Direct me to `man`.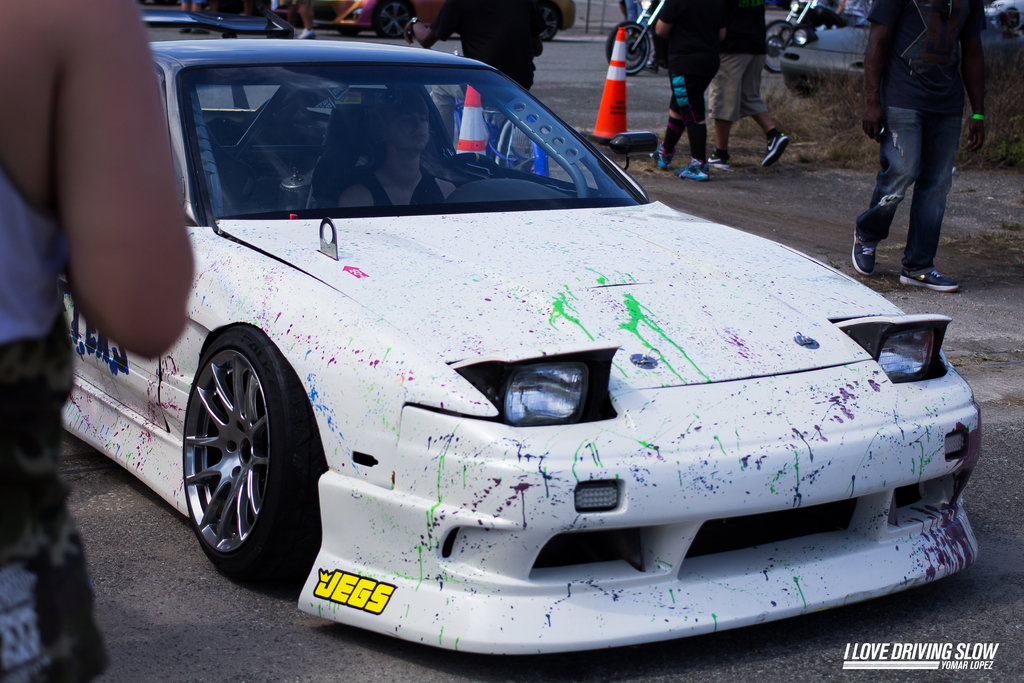
Direction: rect(852, 8, 988, 294).
